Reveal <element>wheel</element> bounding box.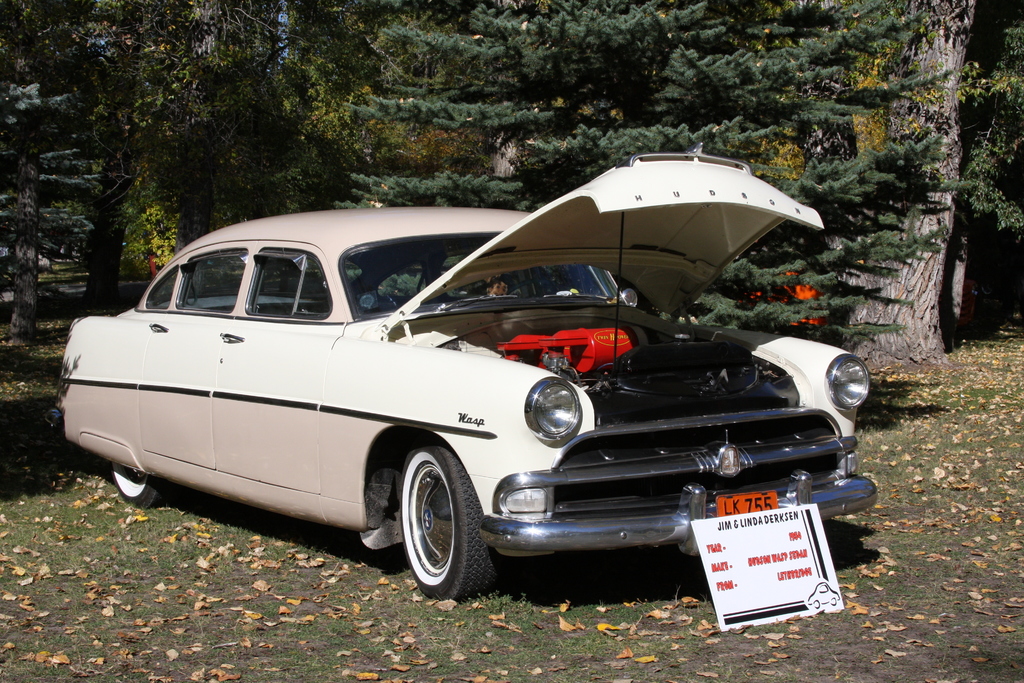
Revealed: rect(99, 462, 169, 504).
